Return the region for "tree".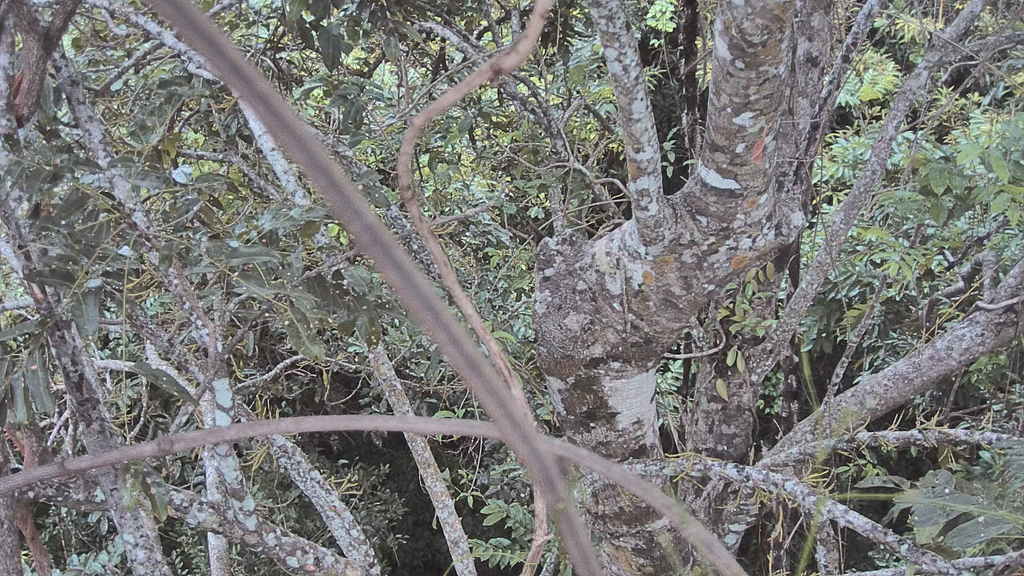
28:0:1016:532.
